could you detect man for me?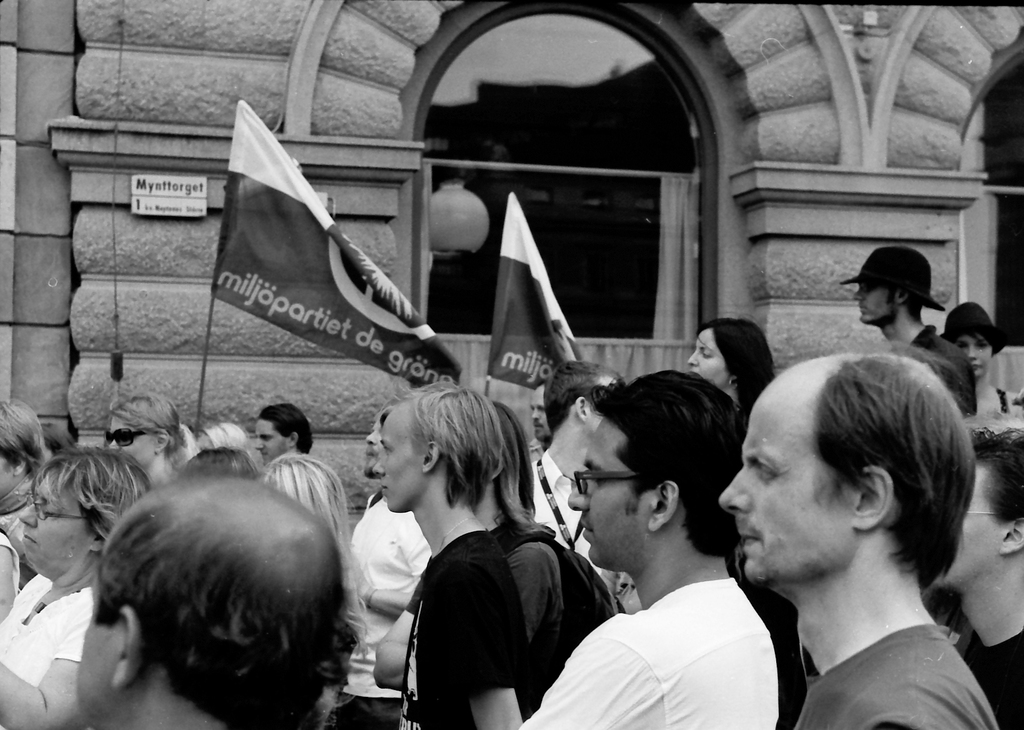
Detection result: region(76, 464, 342, 729).
